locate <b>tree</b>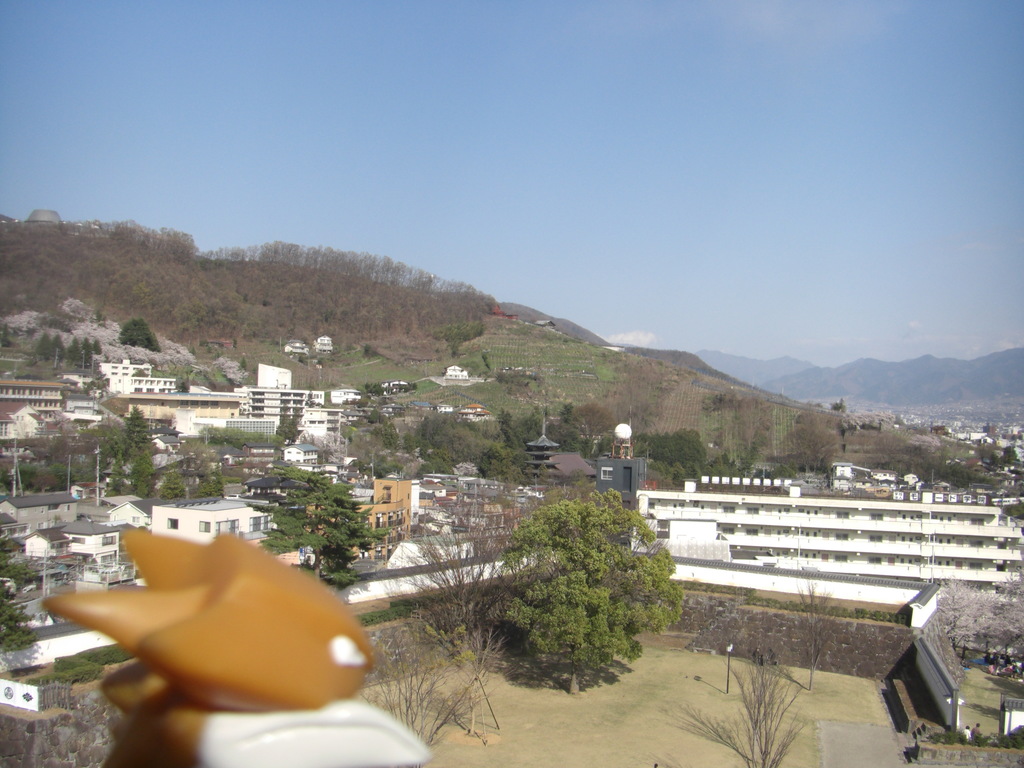
bbox=[122, 318, 154, 353]
